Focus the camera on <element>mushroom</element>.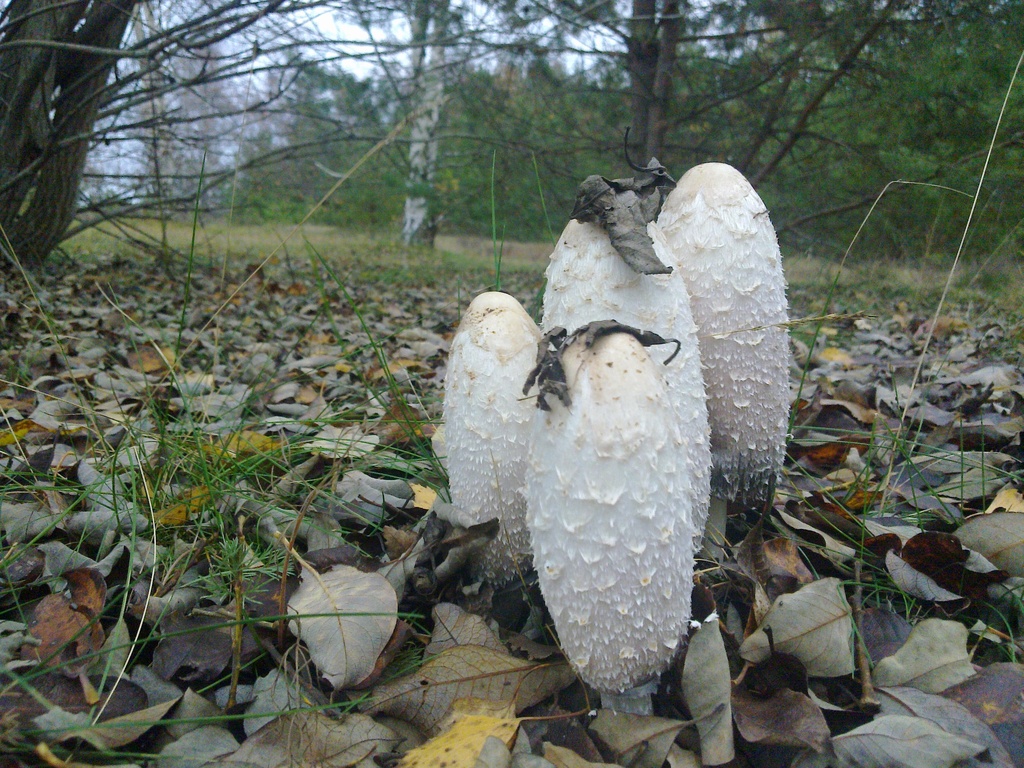
Focus region: bbox=(527, 332, 693, 712).
